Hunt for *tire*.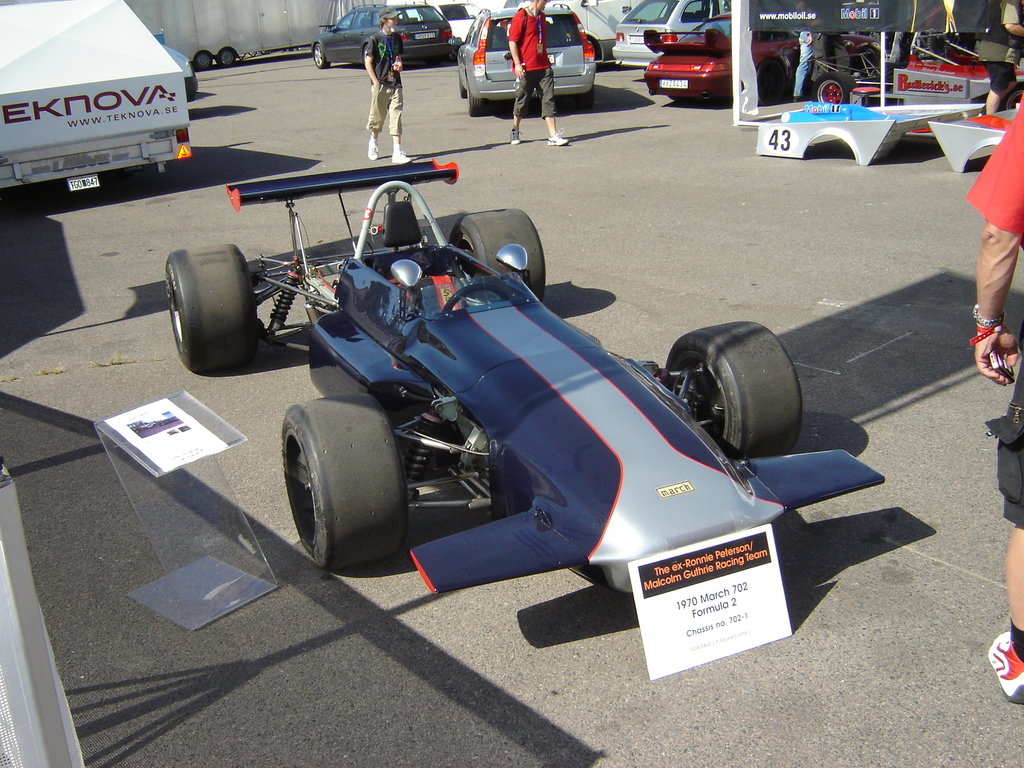
Hunted down at box=[816, 72, 860, 115].
